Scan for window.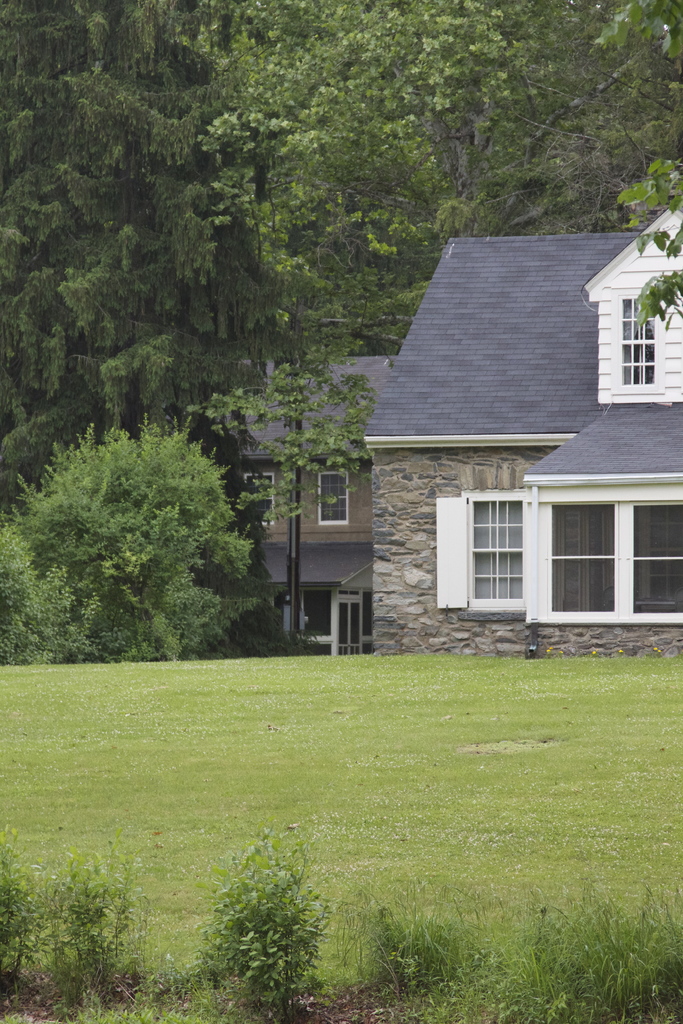
Scan result: (left=541, top=505, right=682, bottom=624).
